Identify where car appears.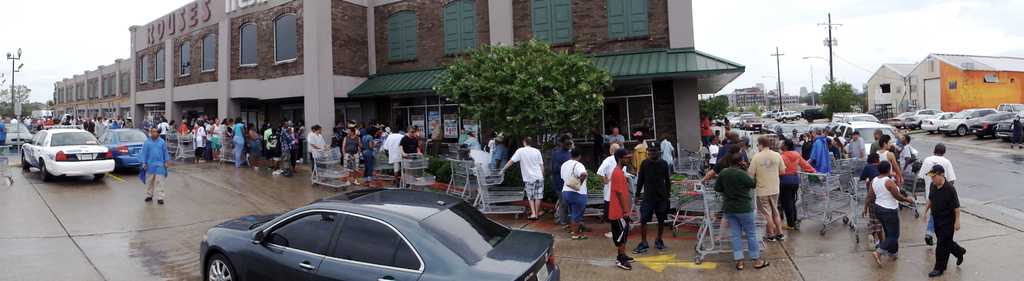
Appears at <bbox>100, 122, 149, 168</bbox>.
